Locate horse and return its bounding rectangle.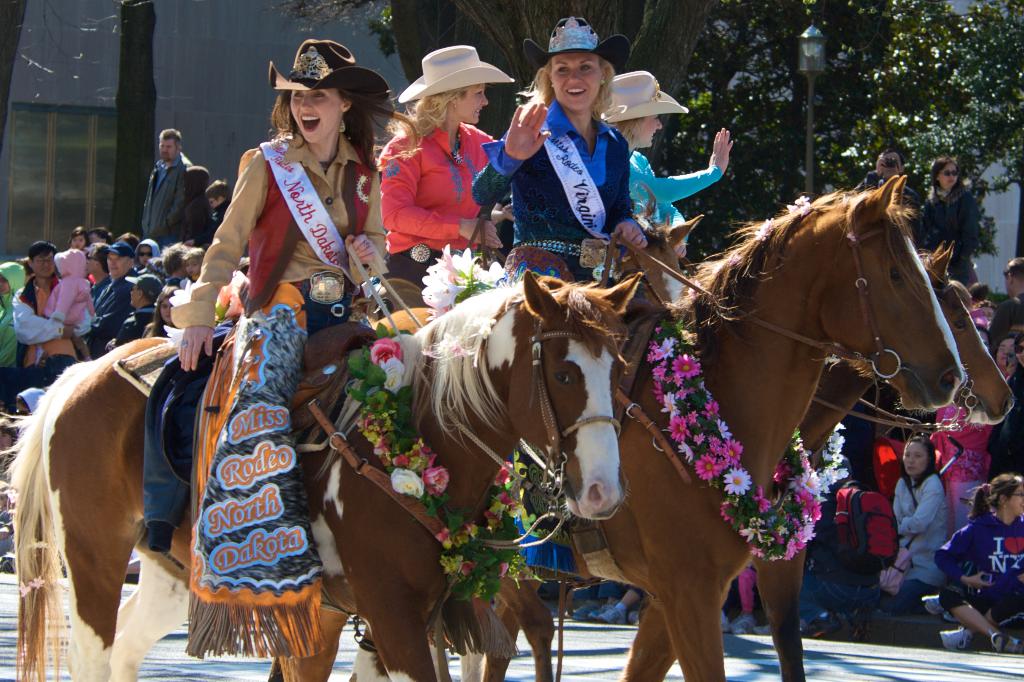
bbox=[366, 175, 967, 681].
